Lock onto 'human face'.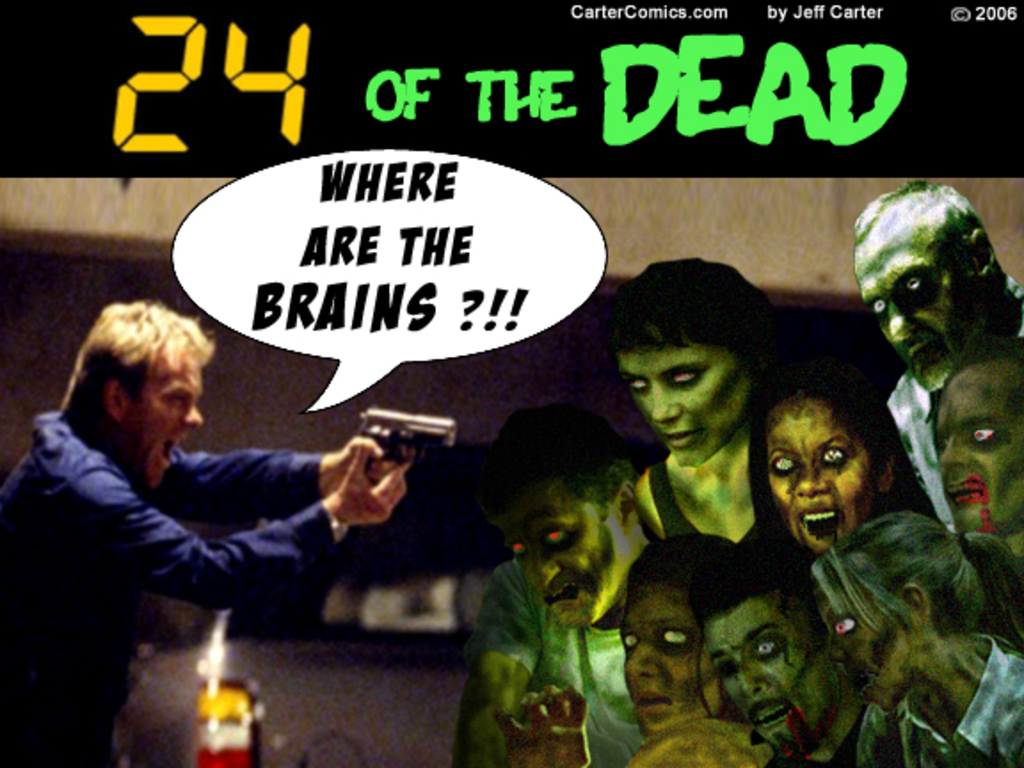
Locked: <box>812,576,912,702</box>.
